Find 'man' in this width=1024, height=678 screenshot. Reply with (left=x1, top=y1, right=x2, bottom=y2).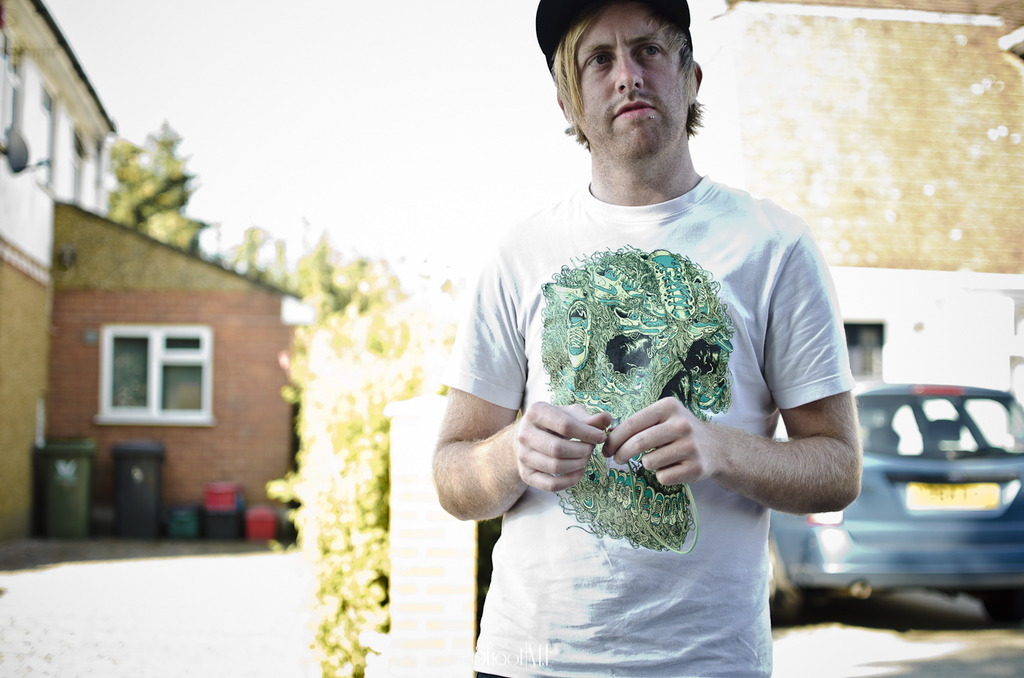
(left=361, top=0, right=889, bottom=641).
